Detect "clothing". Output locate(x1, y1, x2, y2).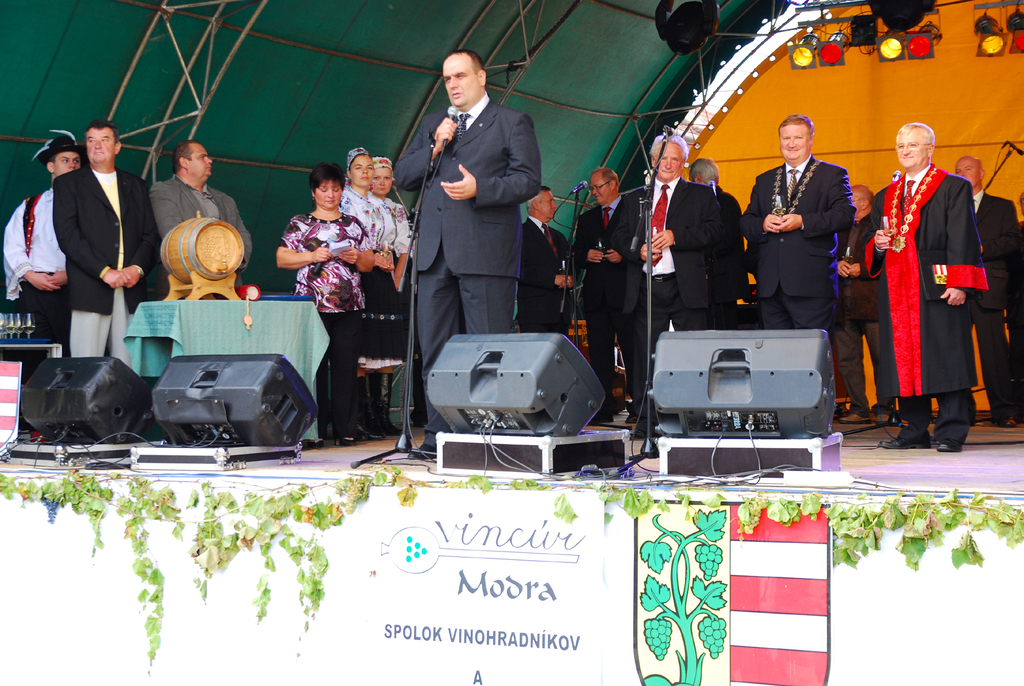
locate(611, 172, 739, 432).
